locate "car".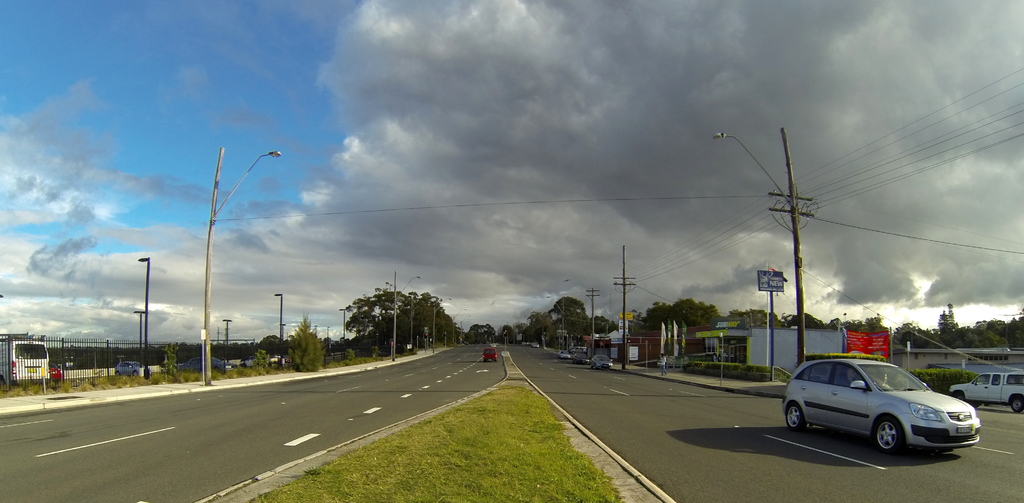
Bounding box: (587, 356, 609, 367).
